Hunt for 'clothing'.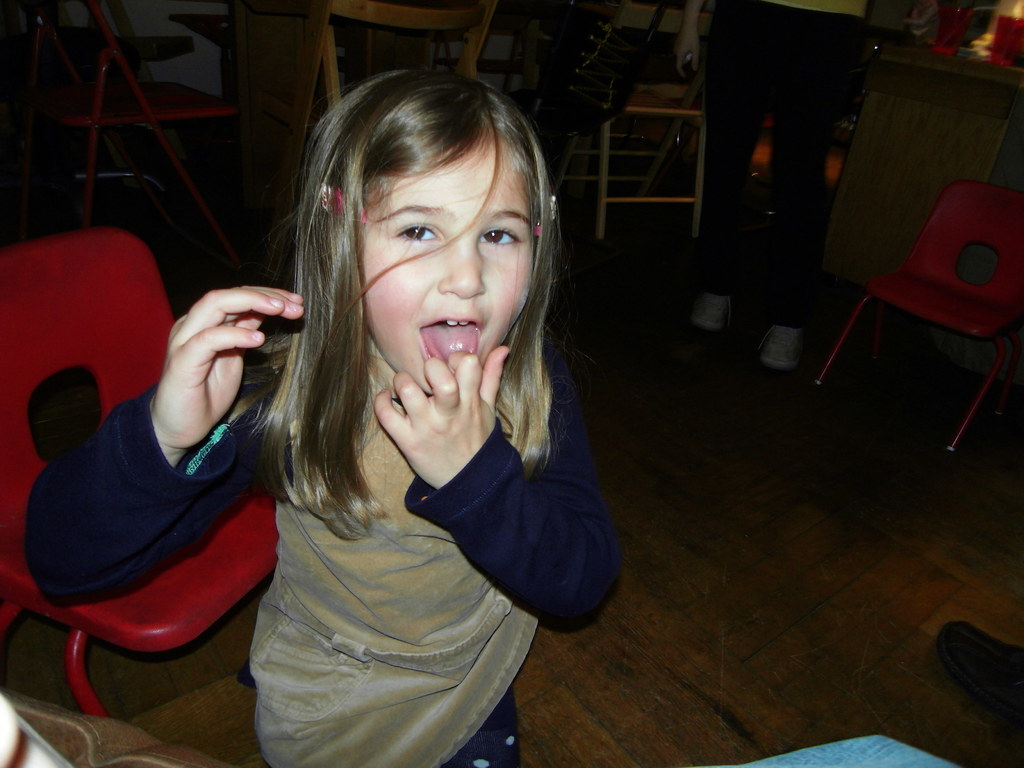
Hunted down at (x1=0, y1=257, x2=699, y2=767).
